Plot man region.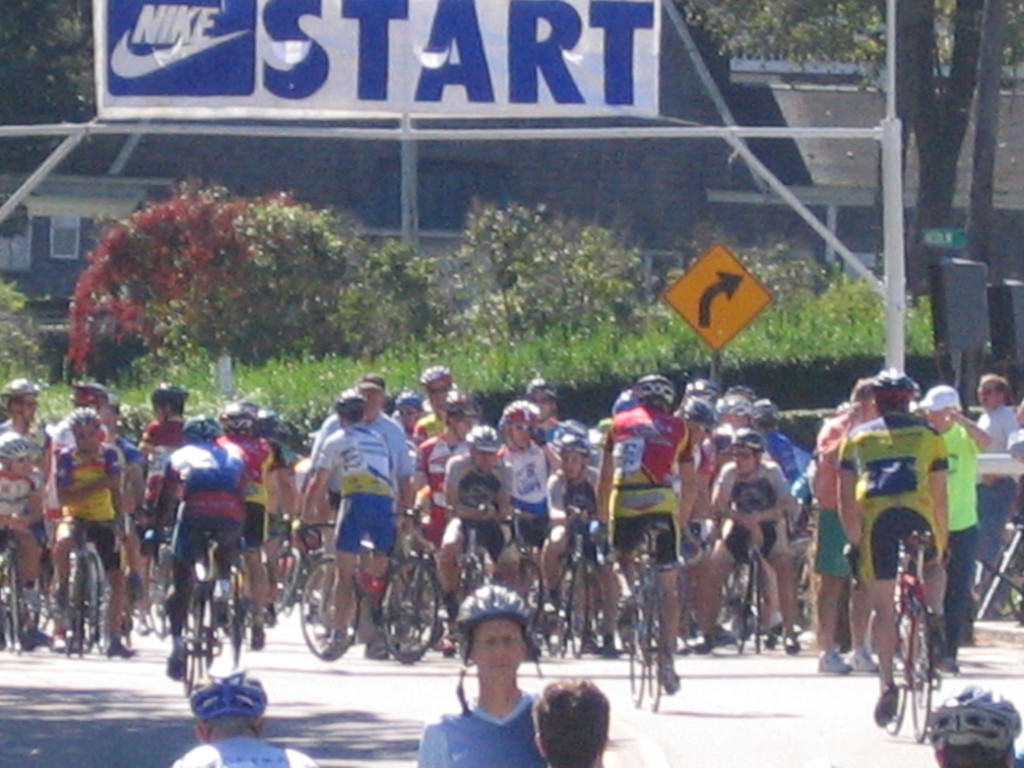
Plotted at box=[534, 437, 616, 595].
